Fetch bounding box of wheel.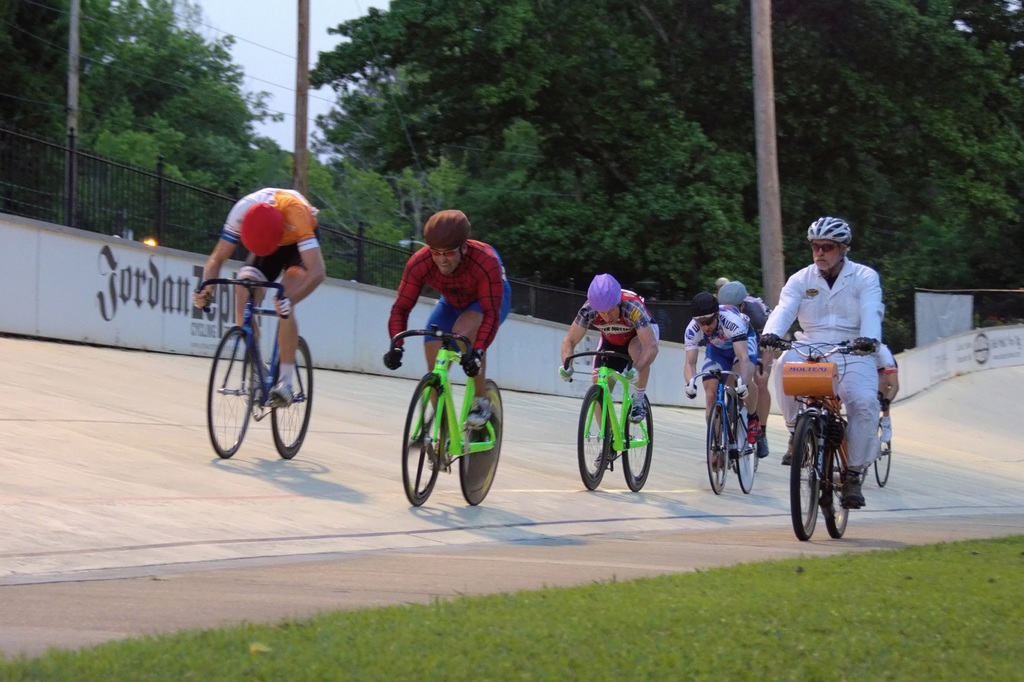
Bbox: crop(461, 380, 502, 503).
